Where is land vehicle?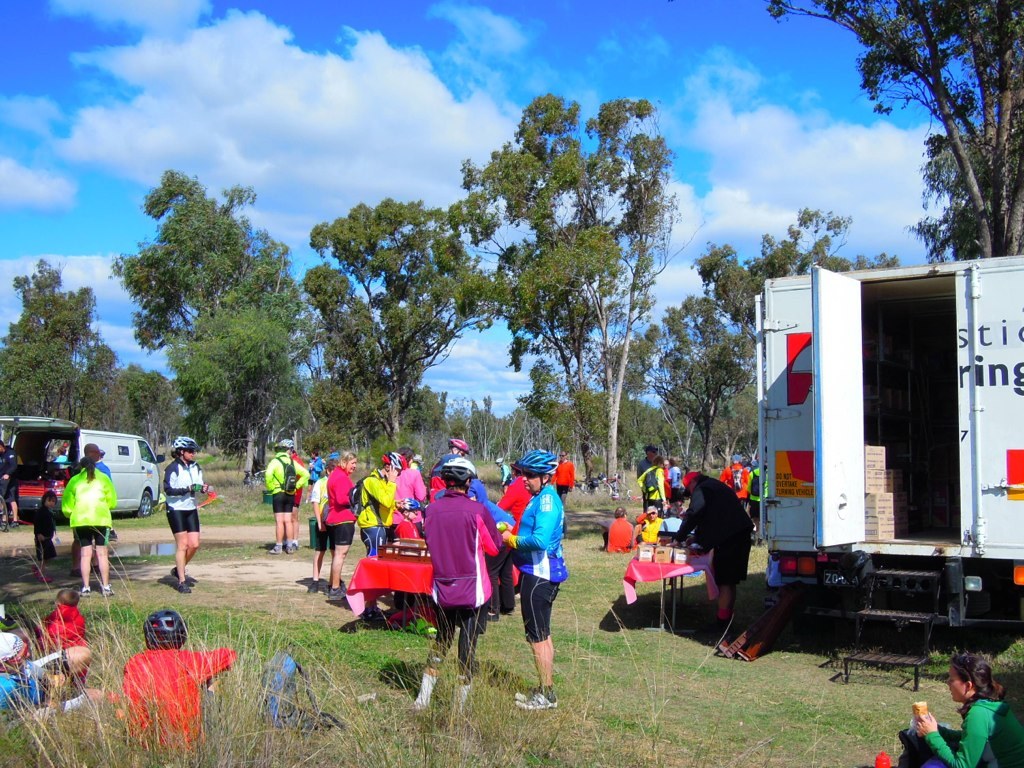
box(0, 412, 160, 519).
